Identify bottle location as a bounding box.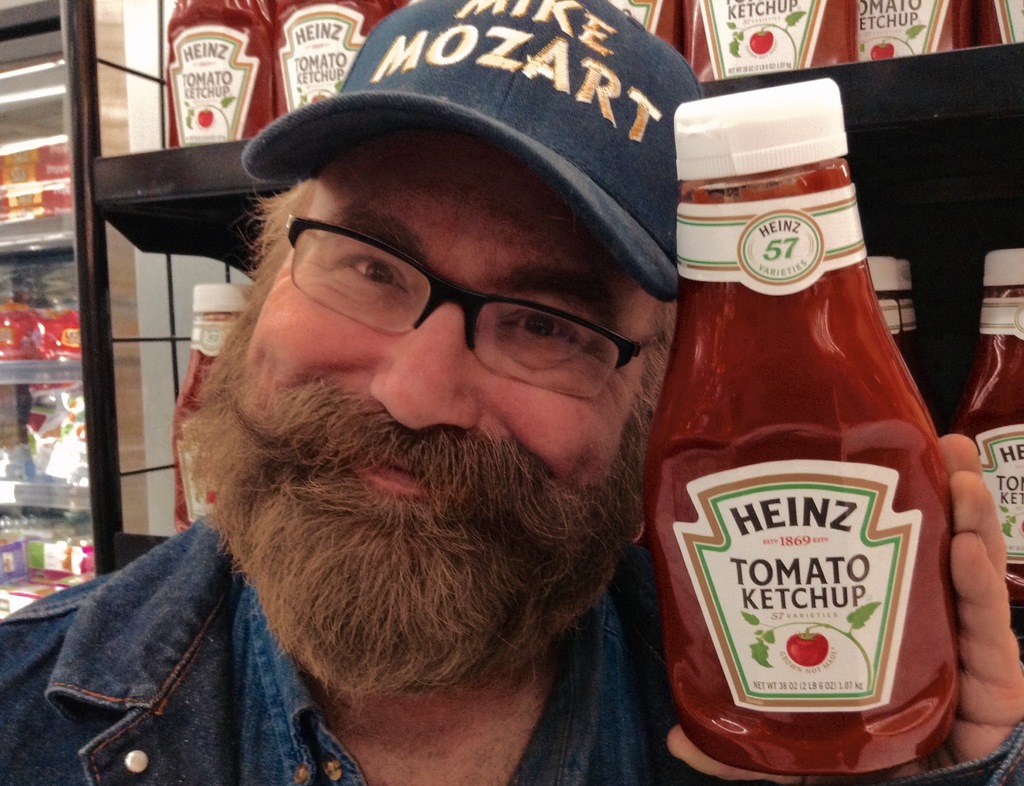
box=[168, 278, 253, 537].
